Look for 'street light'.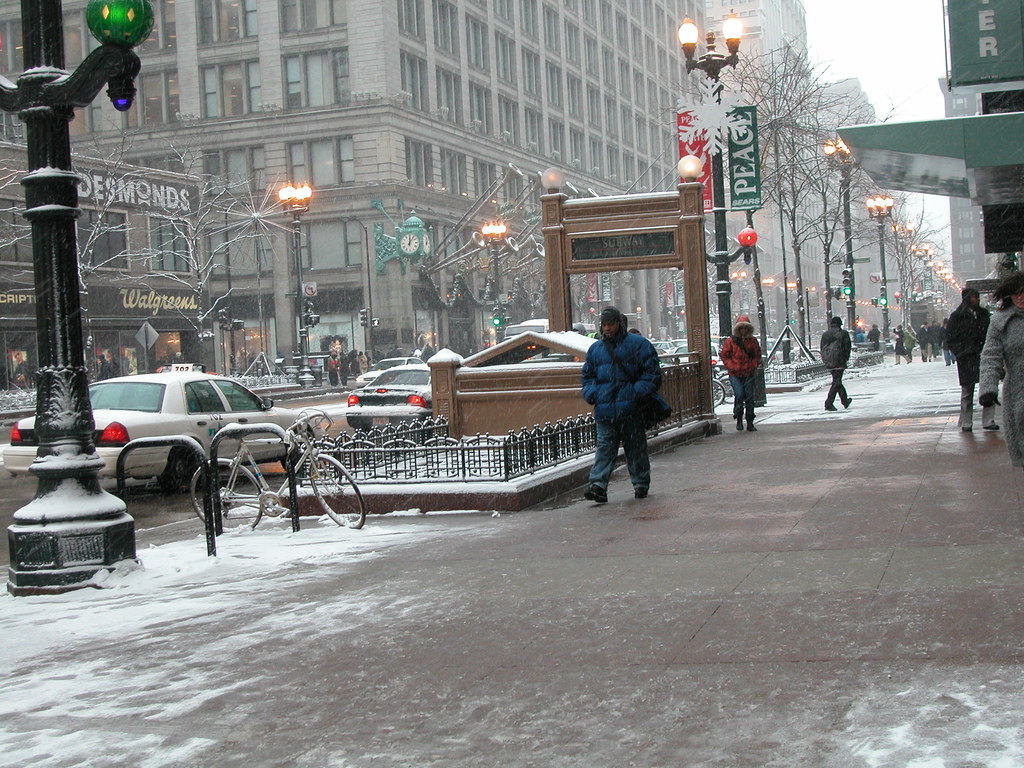
Found: (left=667, top=0, right=749, bottom=337).
